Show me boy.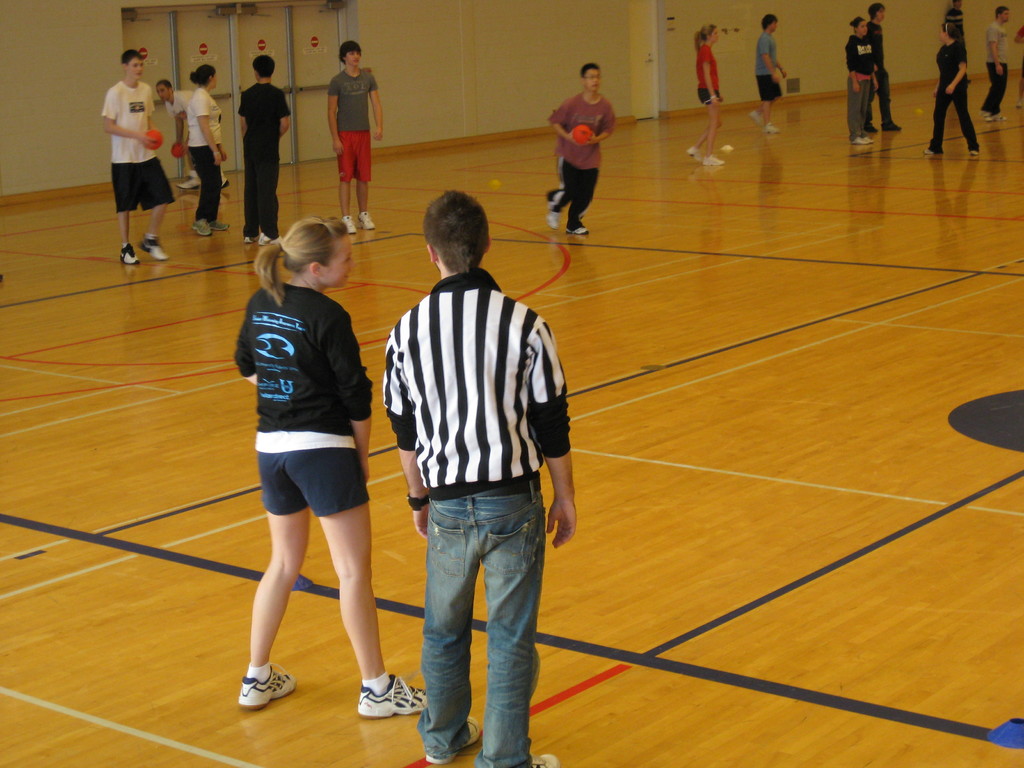
boy is here: (left=546, top=63, right=614, bottom=234).
